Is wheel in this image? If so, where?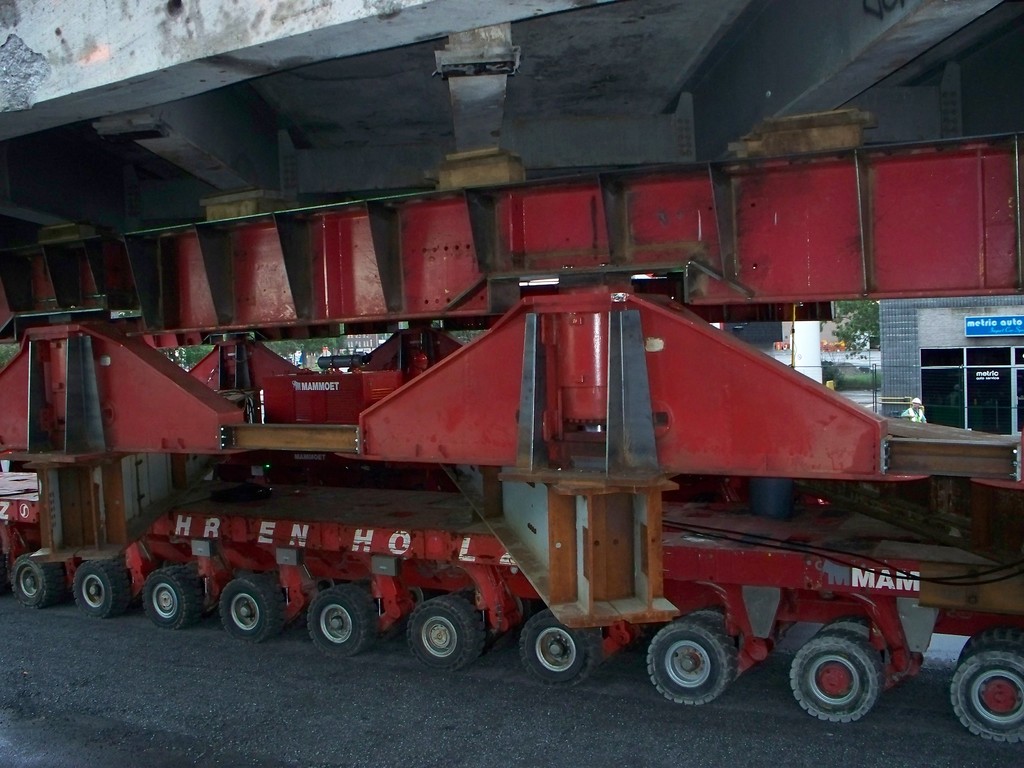
Yes, at bbox=(824, 616, 890, 657).
